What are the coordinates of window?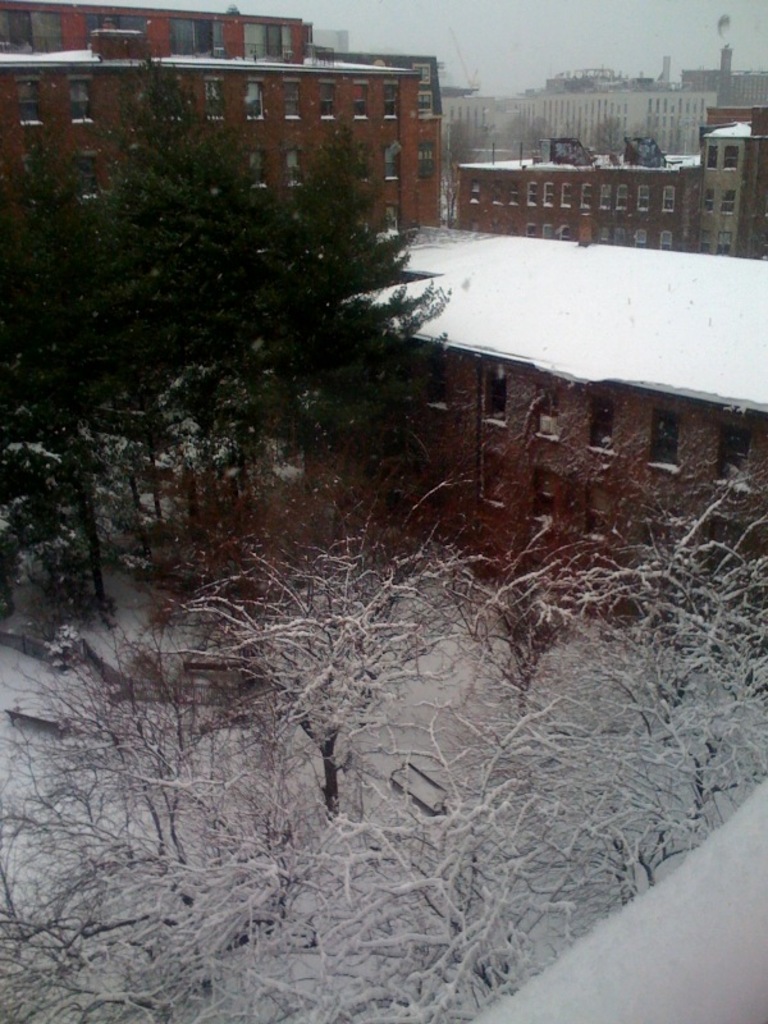
bbox=[600, 179, 611, 206].
